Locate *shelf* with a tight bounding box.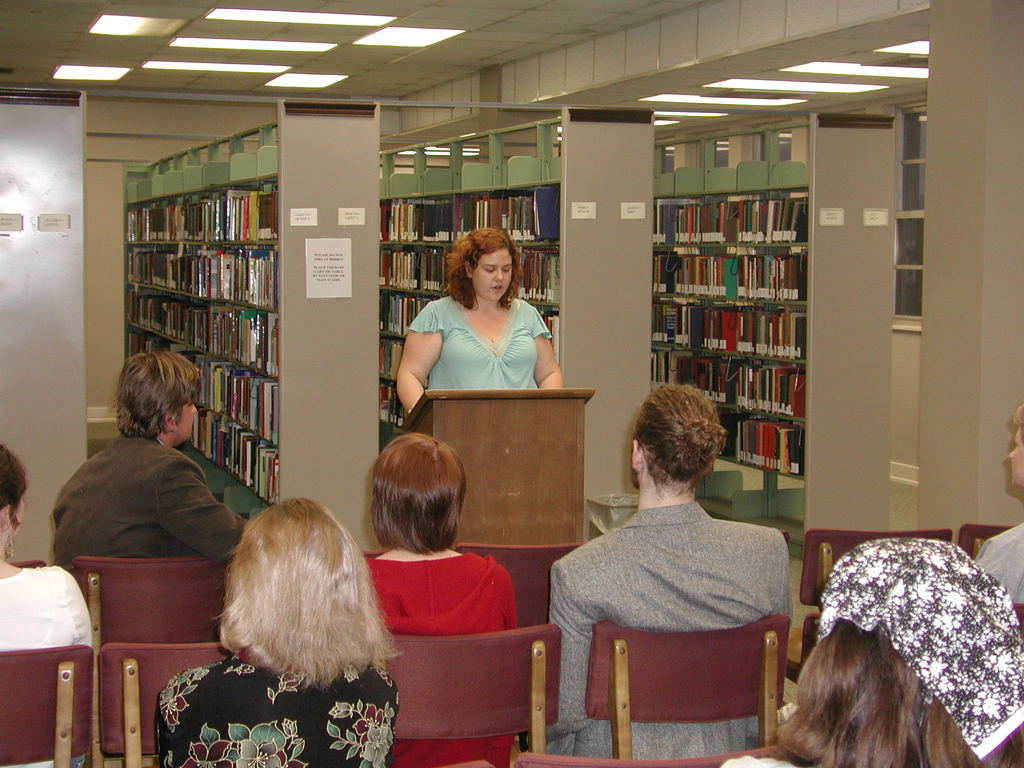
122, 171, 283, 504.
